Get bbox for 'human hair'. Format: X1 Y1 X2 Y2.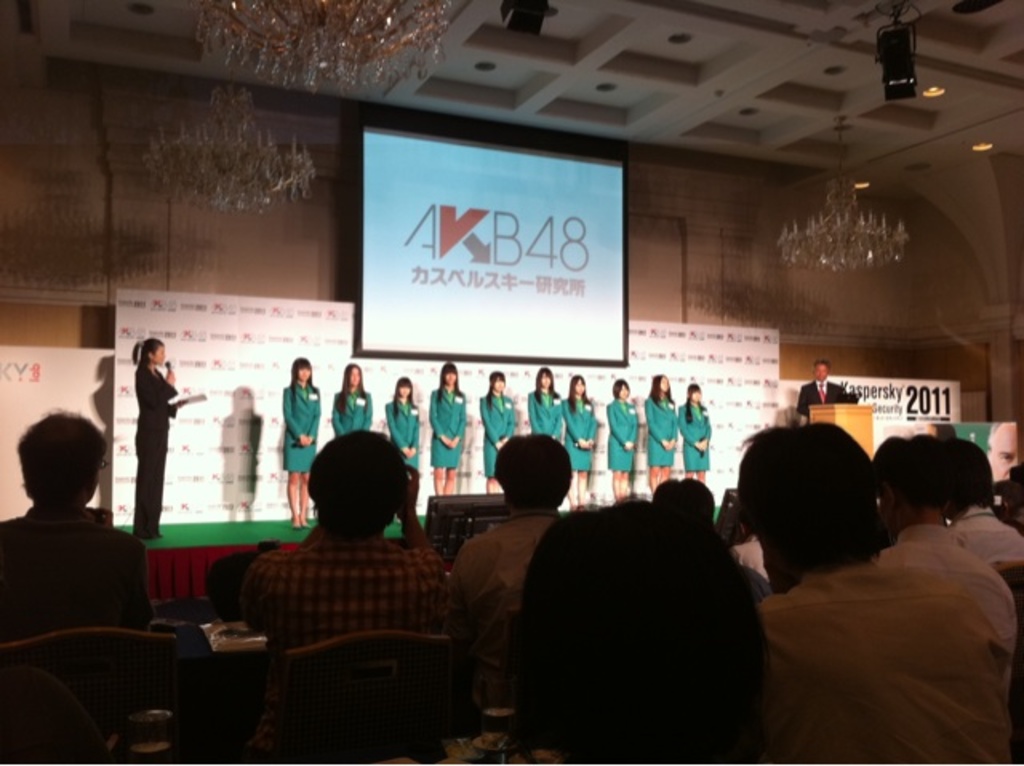
869 432 958 515.
